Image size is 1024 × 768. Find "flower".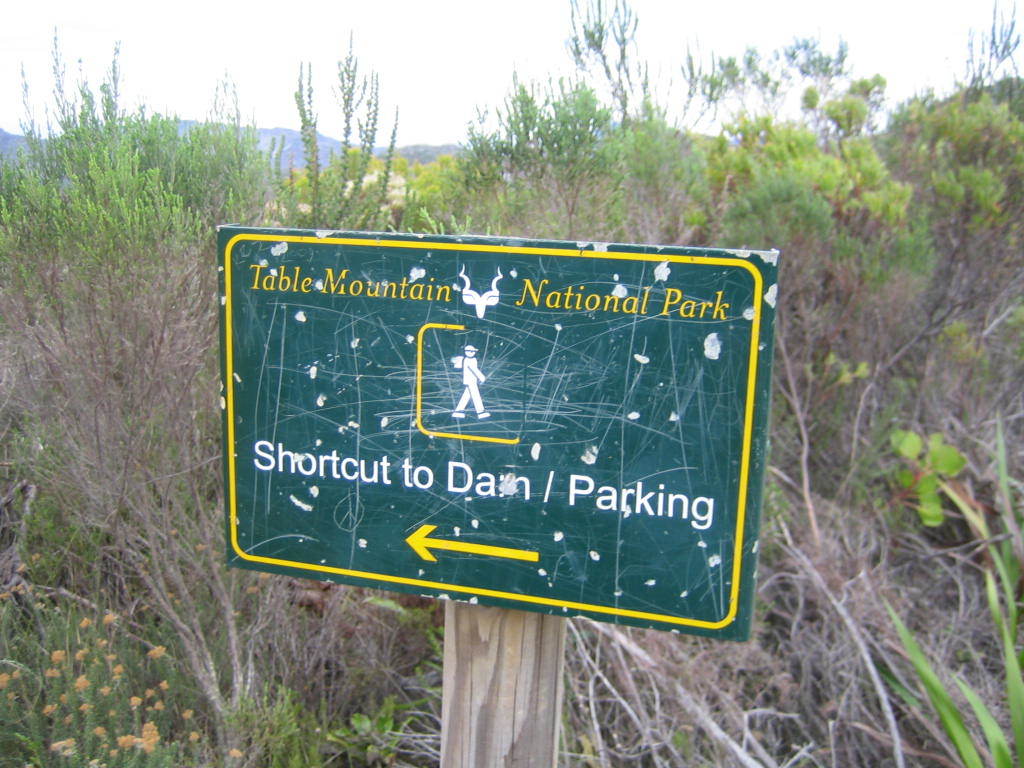
<box>46,648,65,664</box>.
